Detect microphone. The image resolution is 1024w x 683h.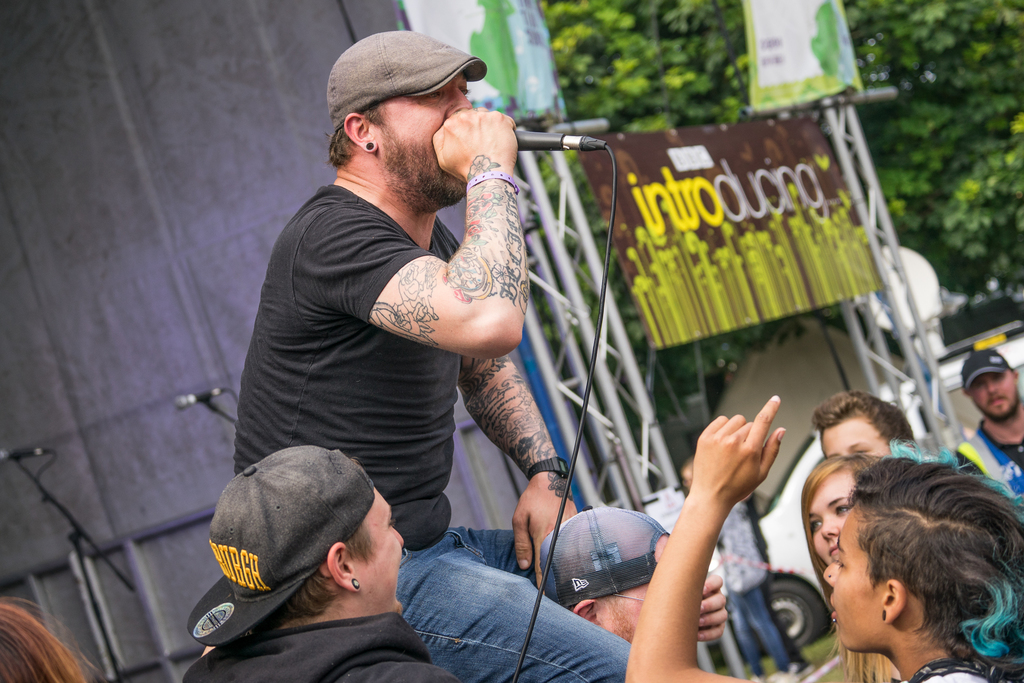
{"left": 174, "top": 387, "right": 225, "bottom": 409}.
